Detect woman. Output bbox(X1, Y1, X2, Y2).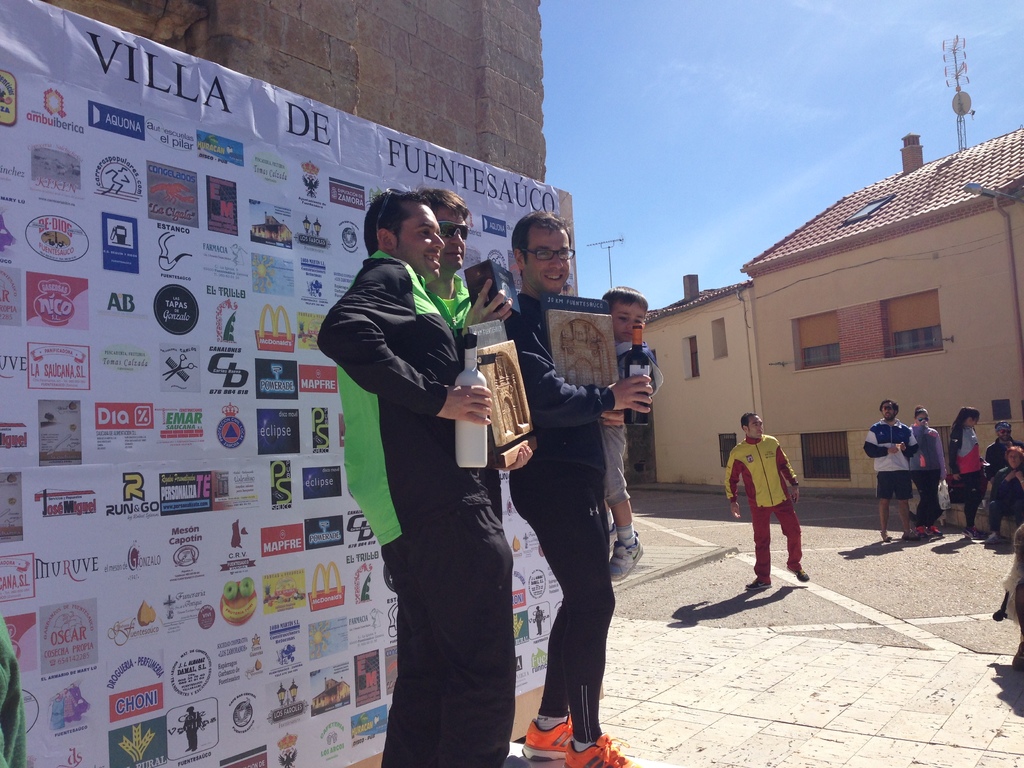
bbox(904, 404, 950, 536).
